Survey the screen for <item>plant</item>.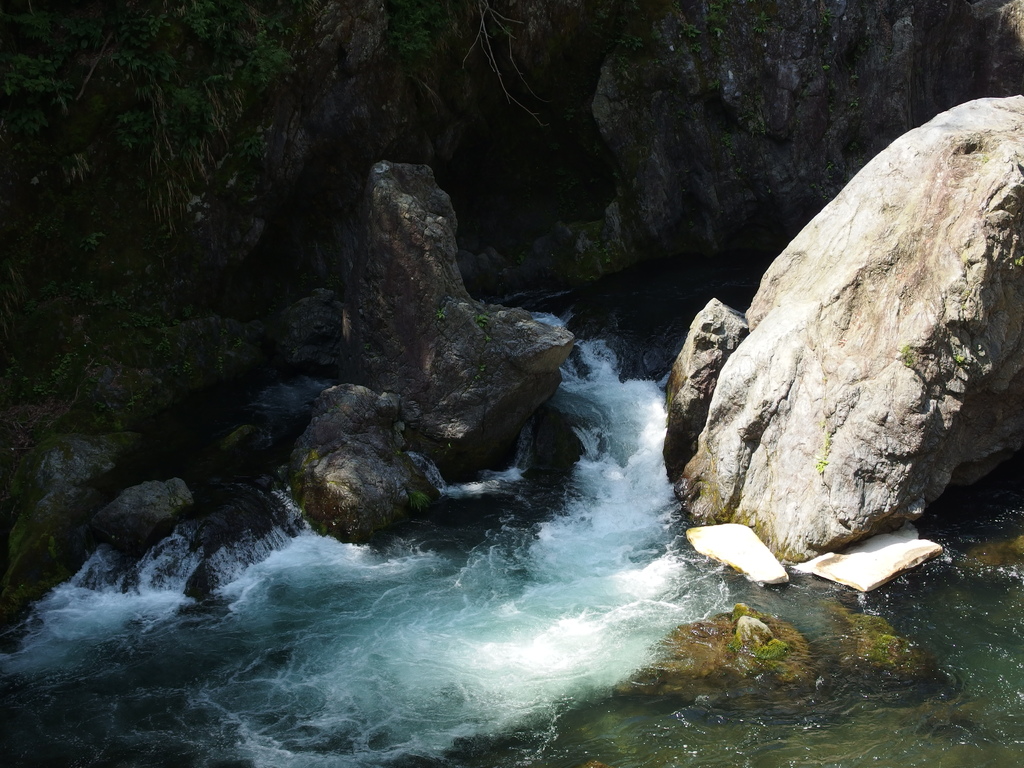
Survey found: [288,448,321,486].
